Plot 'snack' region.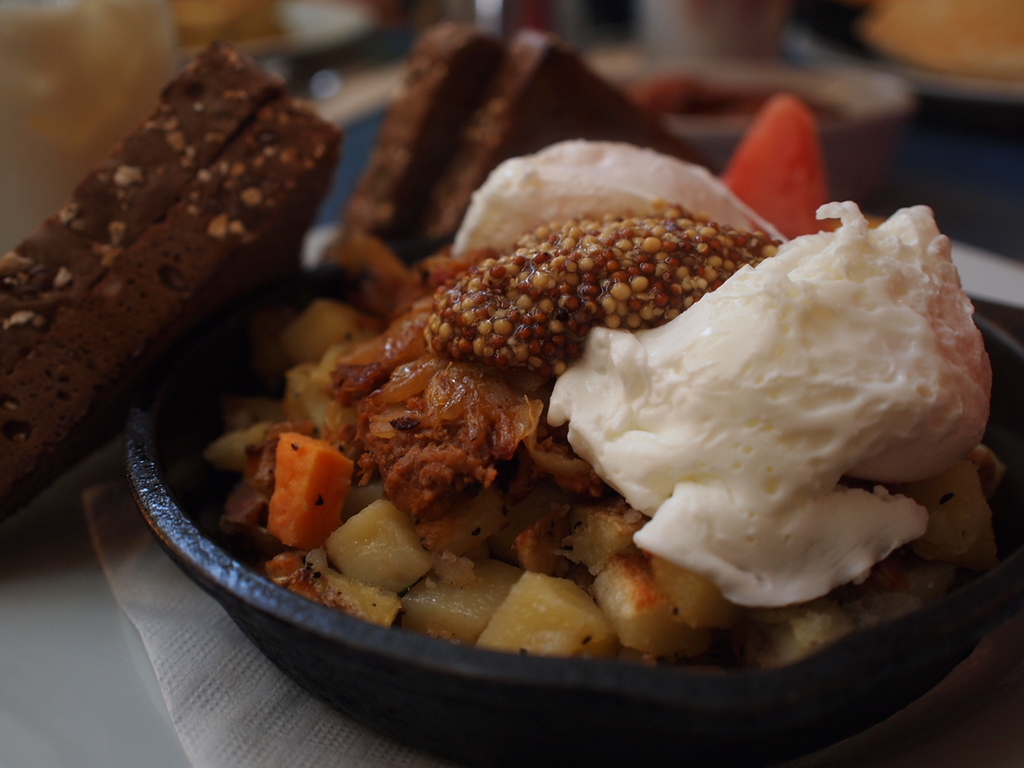
Plotted at BBox(1, 62, 347, 512).
